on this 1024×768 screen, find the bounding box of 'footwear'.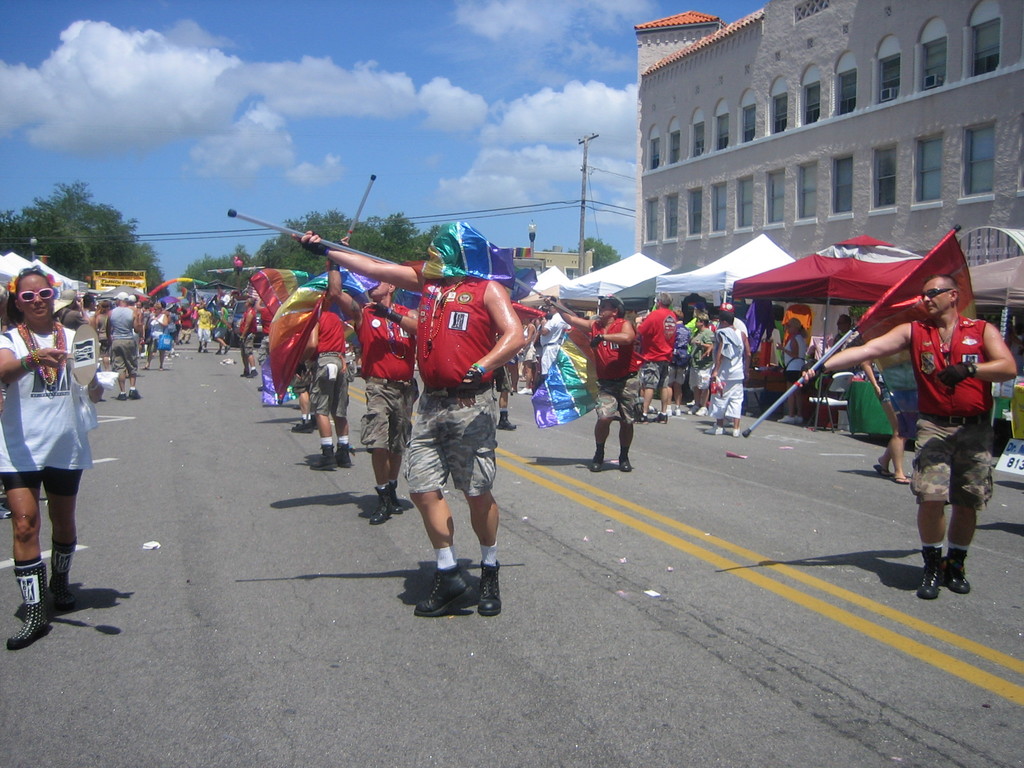
Bounding box: 290 417 312 431.
